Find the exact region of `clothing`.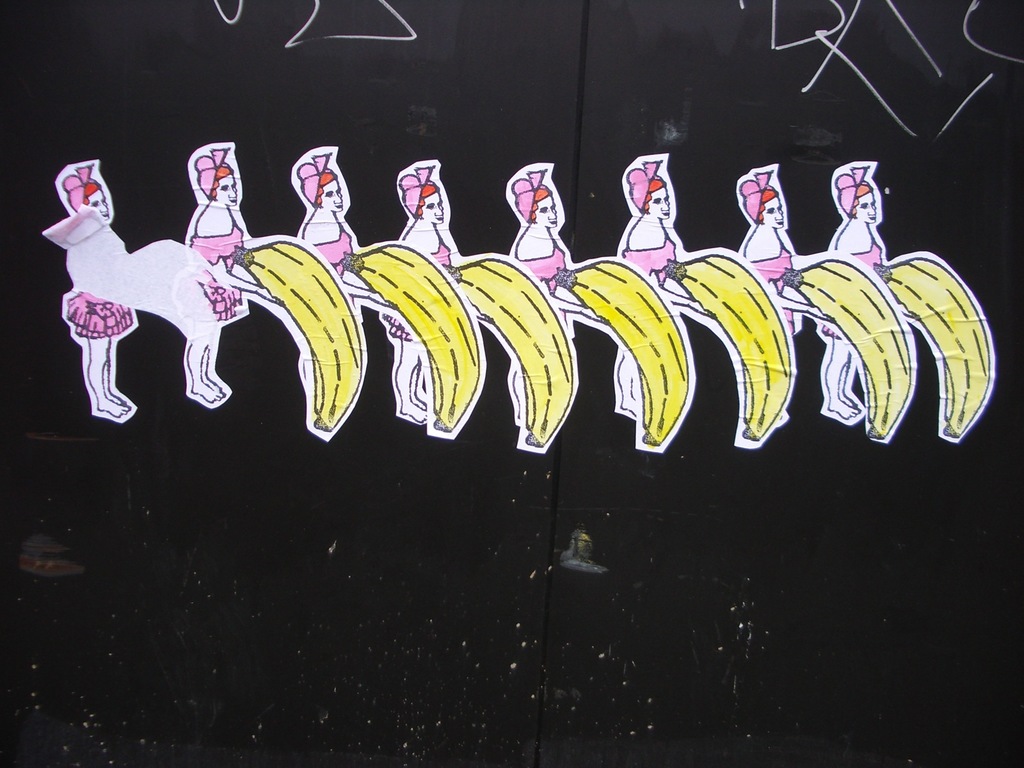
Exact region: {"x1": 756, "y1": 246, "x2": 811, "y2": 280}.
